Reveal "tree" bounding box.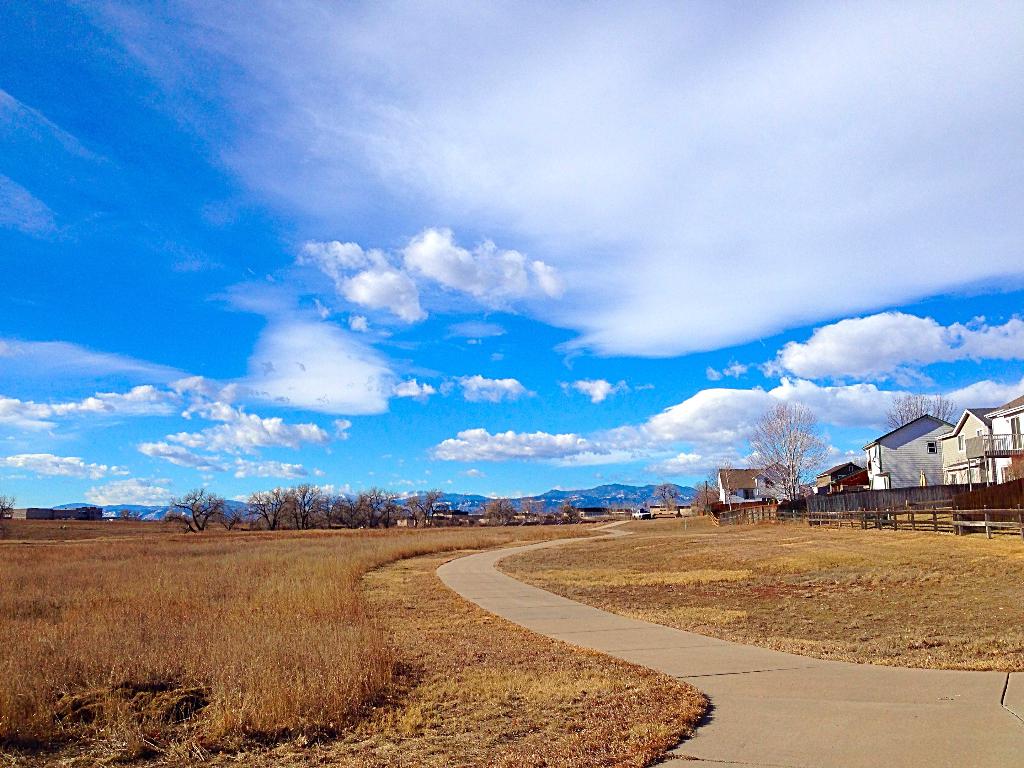
Revealed: bbox(223, 496, 251, 529).
